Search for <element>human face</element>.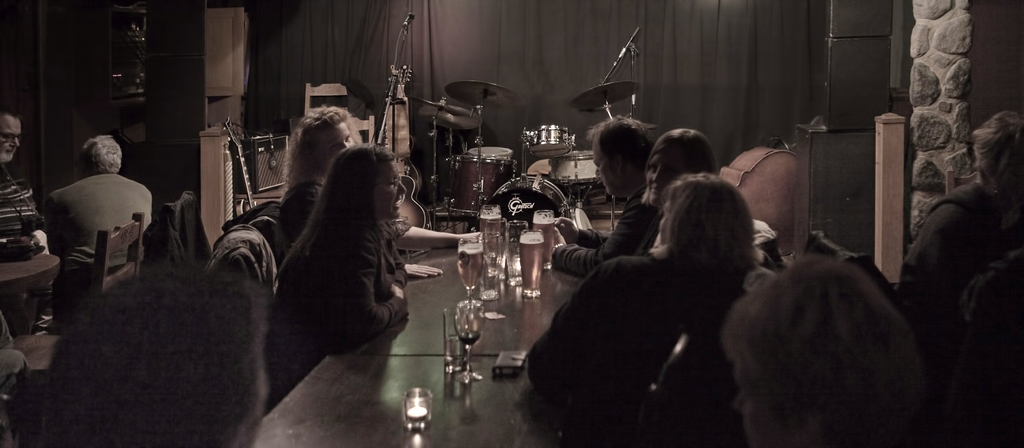
Found at (x1=0, y1=118, x2=22, y2=161).
